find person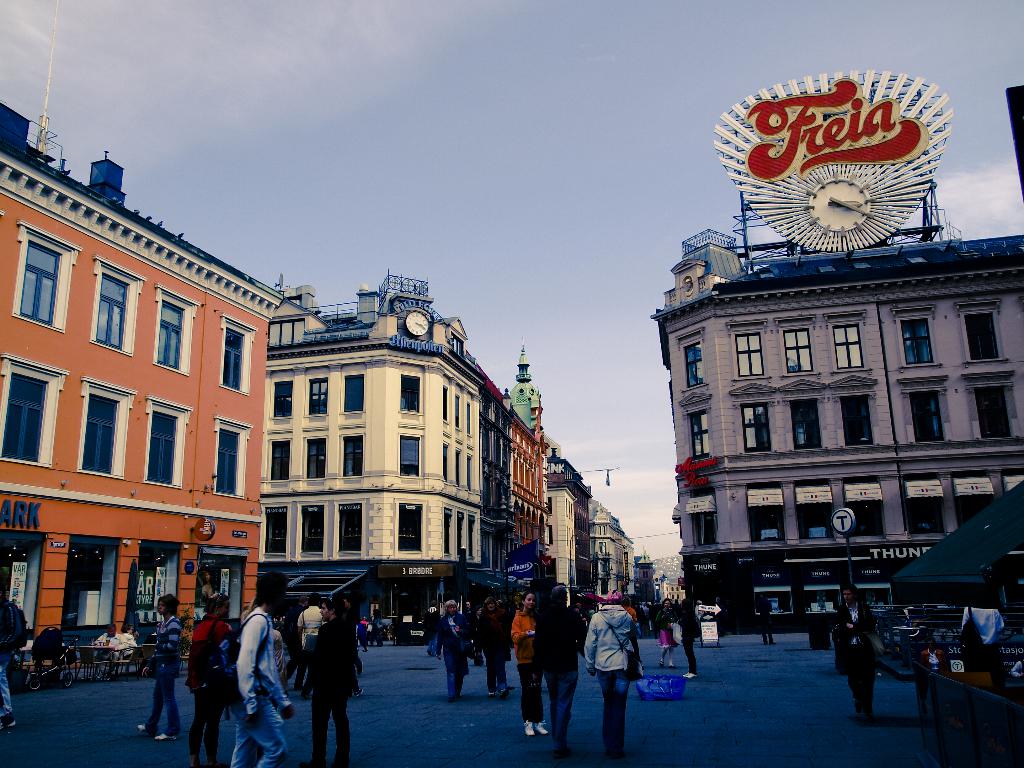
{"x1": 584, "y1": 600, "x2": 646, "y2": 749}
